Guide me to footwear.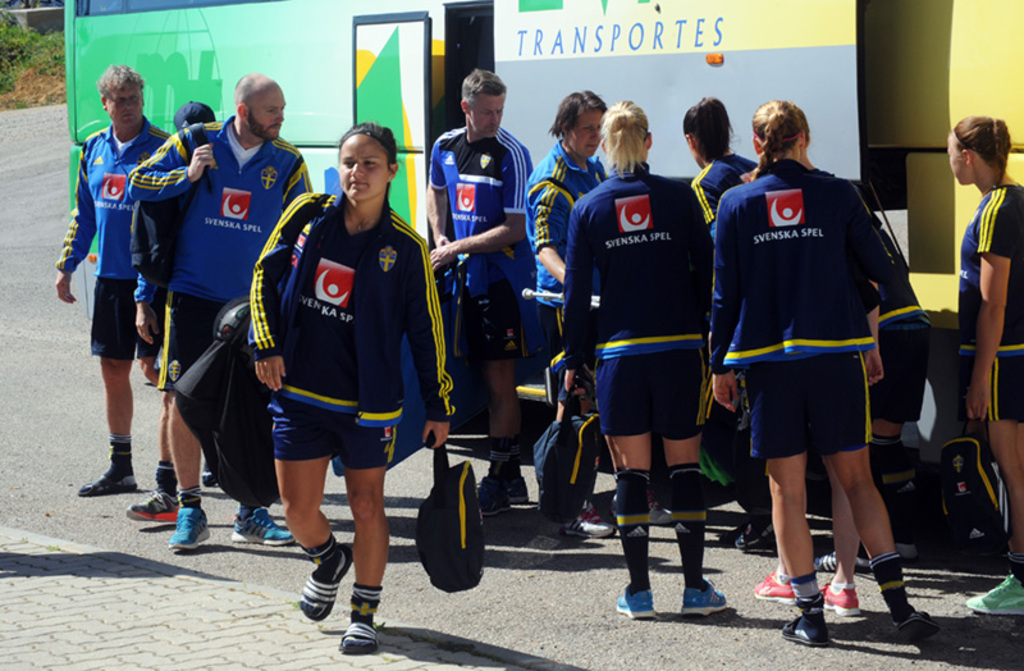
Guidance: {"x1": 476, "y1": 475, "x2": 540, "y2": 512}.
